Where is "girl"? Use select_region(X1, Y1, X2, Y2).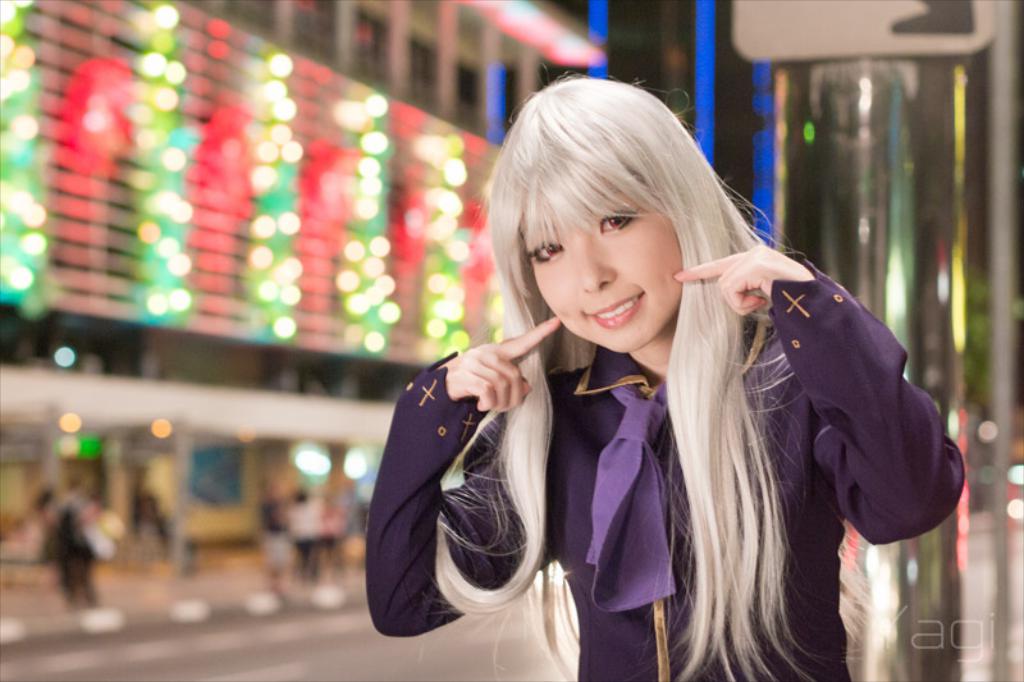
select_region(365, 73, 965, 681).
